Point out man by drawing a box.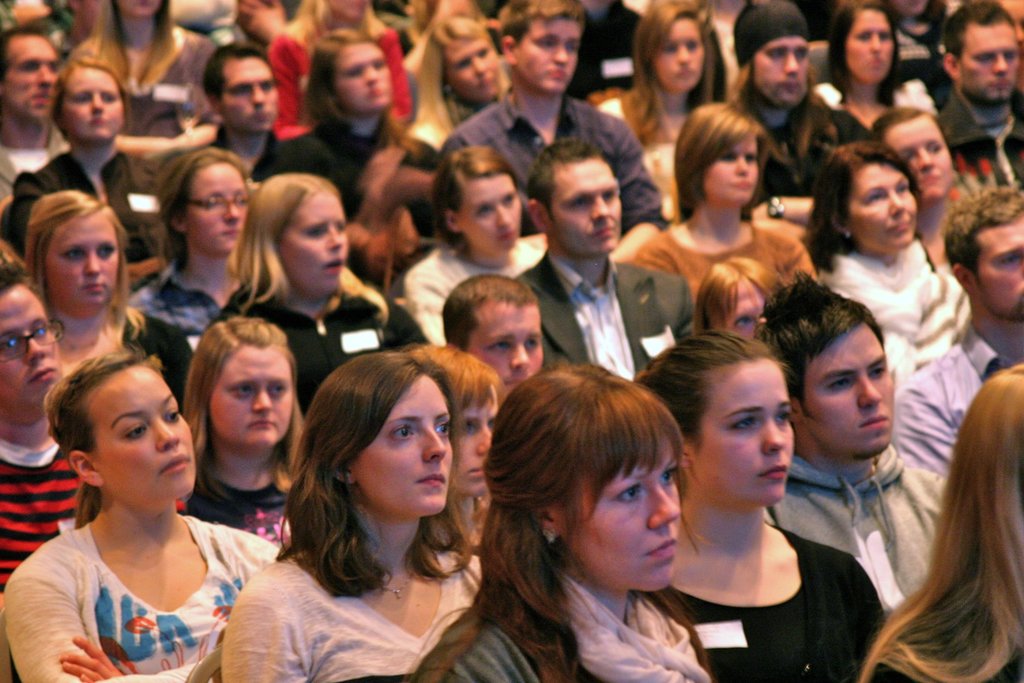
<region>0, 37, 99, 191</region>.
